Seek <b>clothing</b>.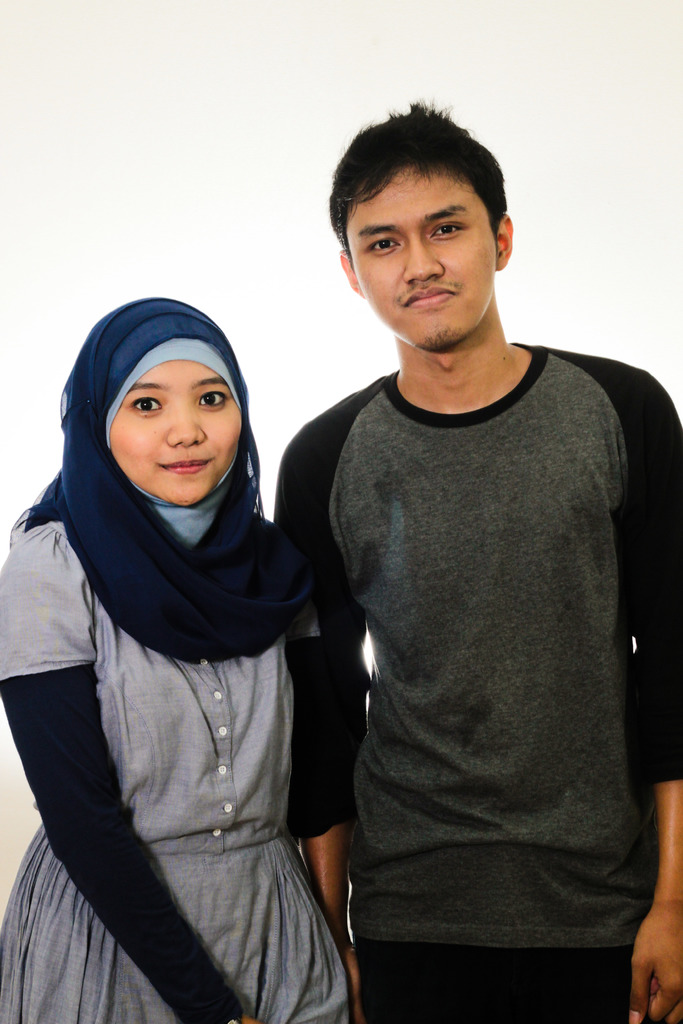
detection(0, 509, 362, 1022).
